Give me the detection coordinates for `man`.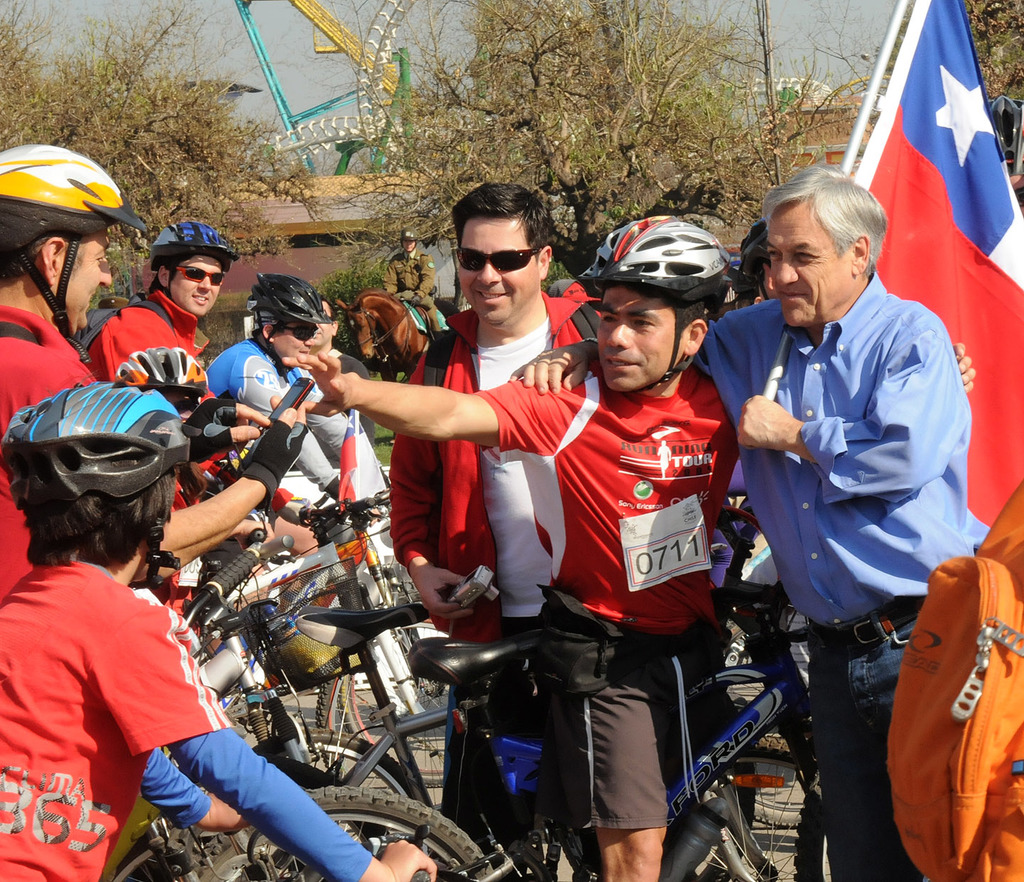
{"x1": 0, "y1": 141, "x2": 320, "y2": 606}.
